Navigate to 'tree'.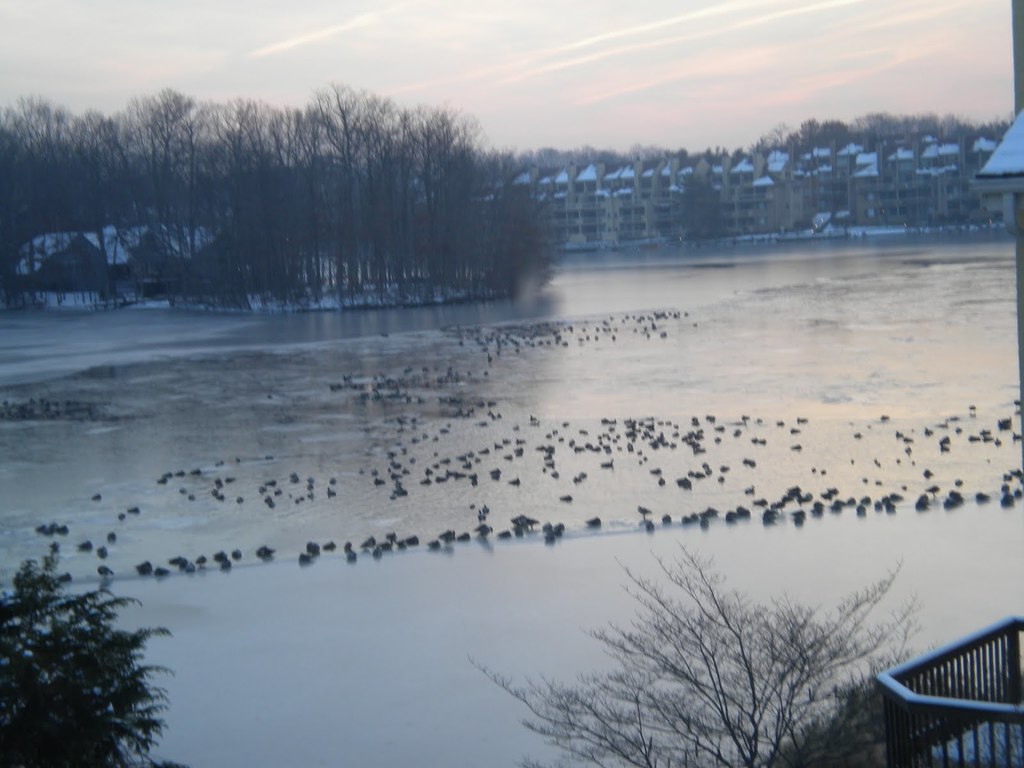
Navigation target: (11,556,166,753).
